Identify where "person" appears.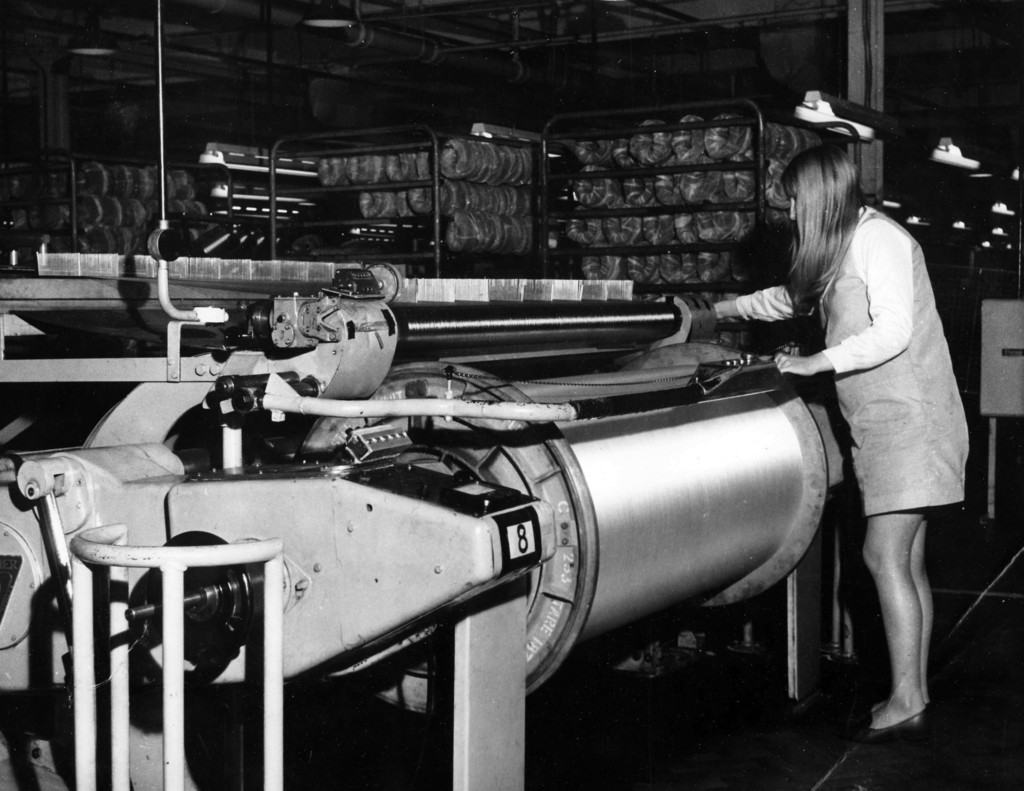
Appears at region(764, 91, 987, 755).
